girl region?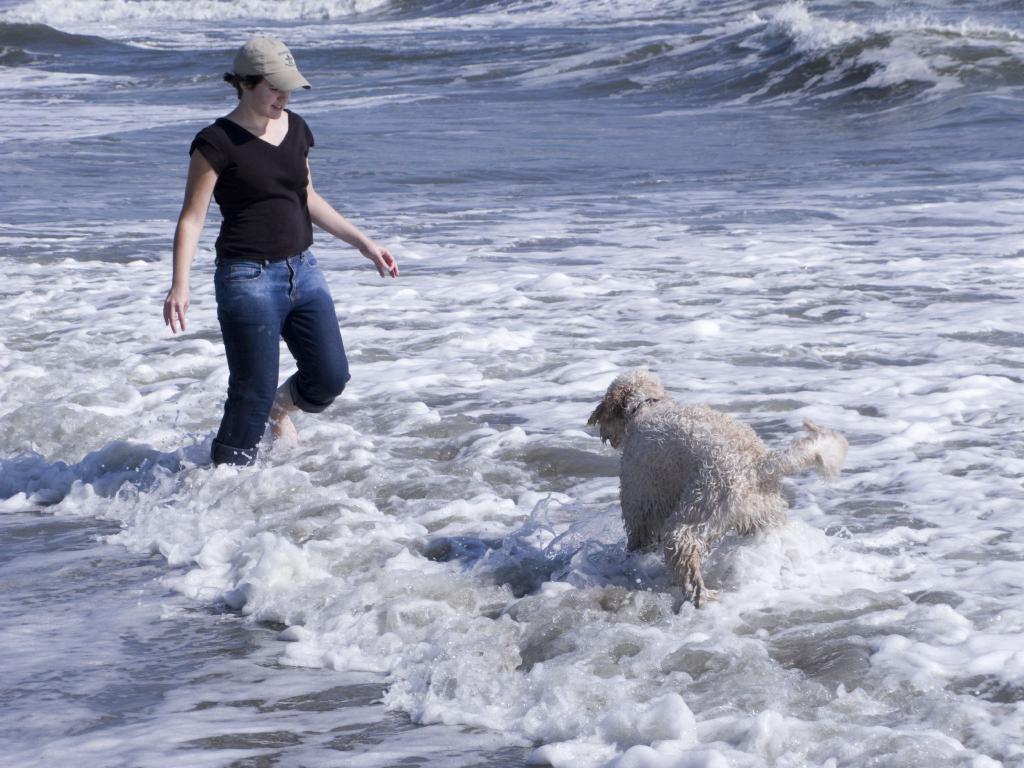
left=162, top=32, right=396, bottom=467
